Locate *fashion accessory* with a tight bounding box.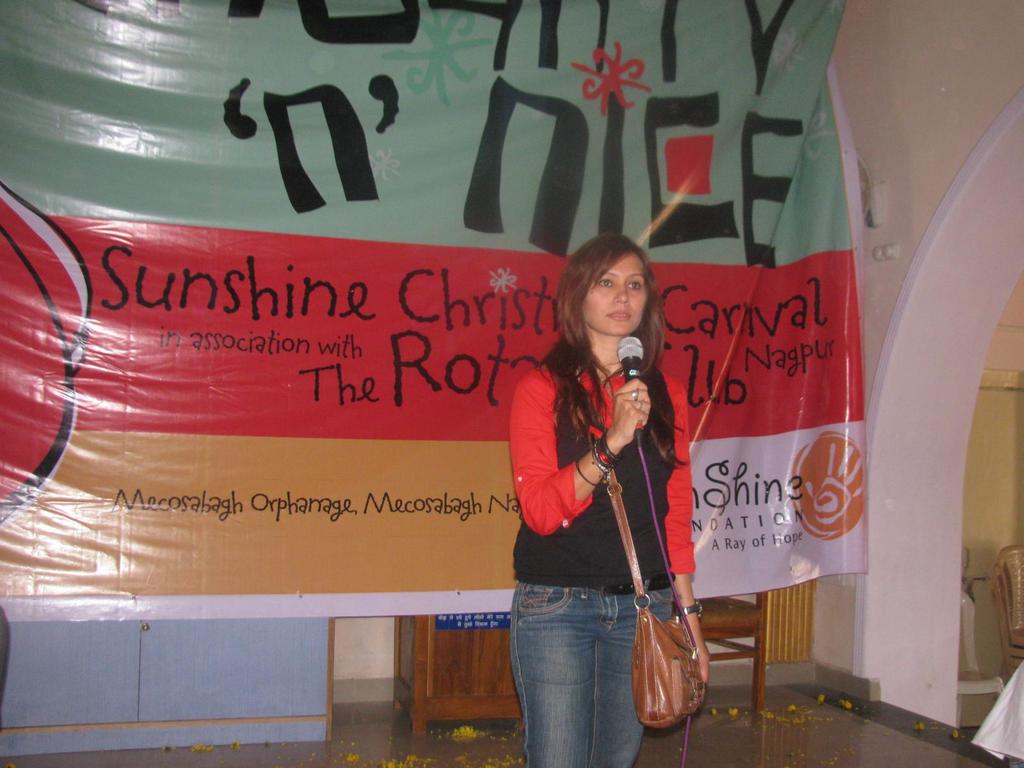
<box>570,456,605,494</box>.
